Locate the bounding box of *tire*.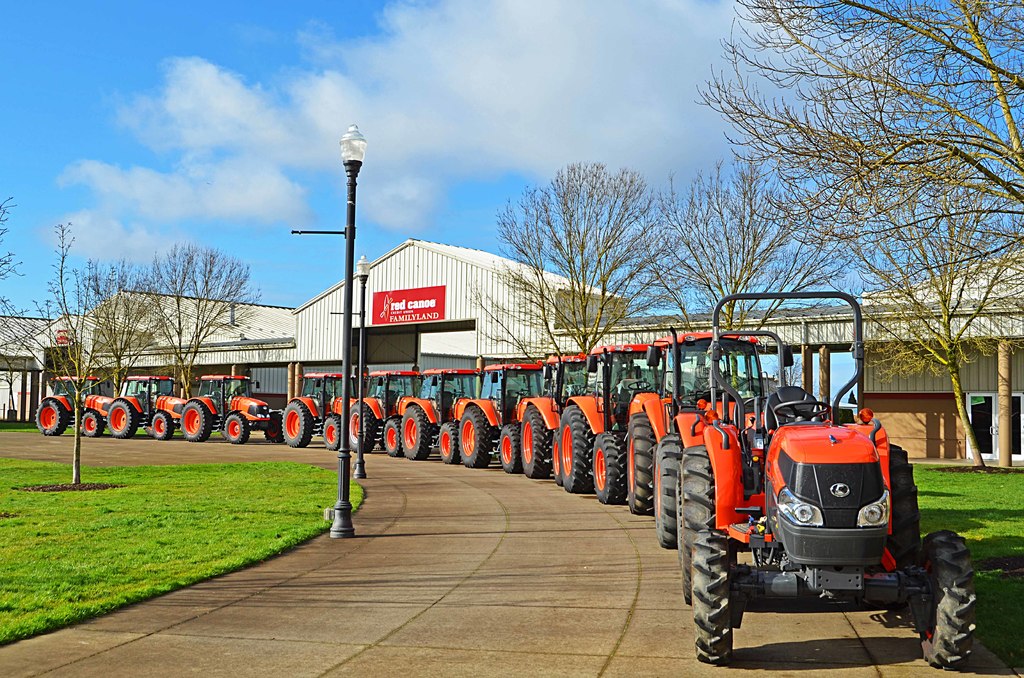
Bounding box: left=520, top=405, right=550, bottom=475.
